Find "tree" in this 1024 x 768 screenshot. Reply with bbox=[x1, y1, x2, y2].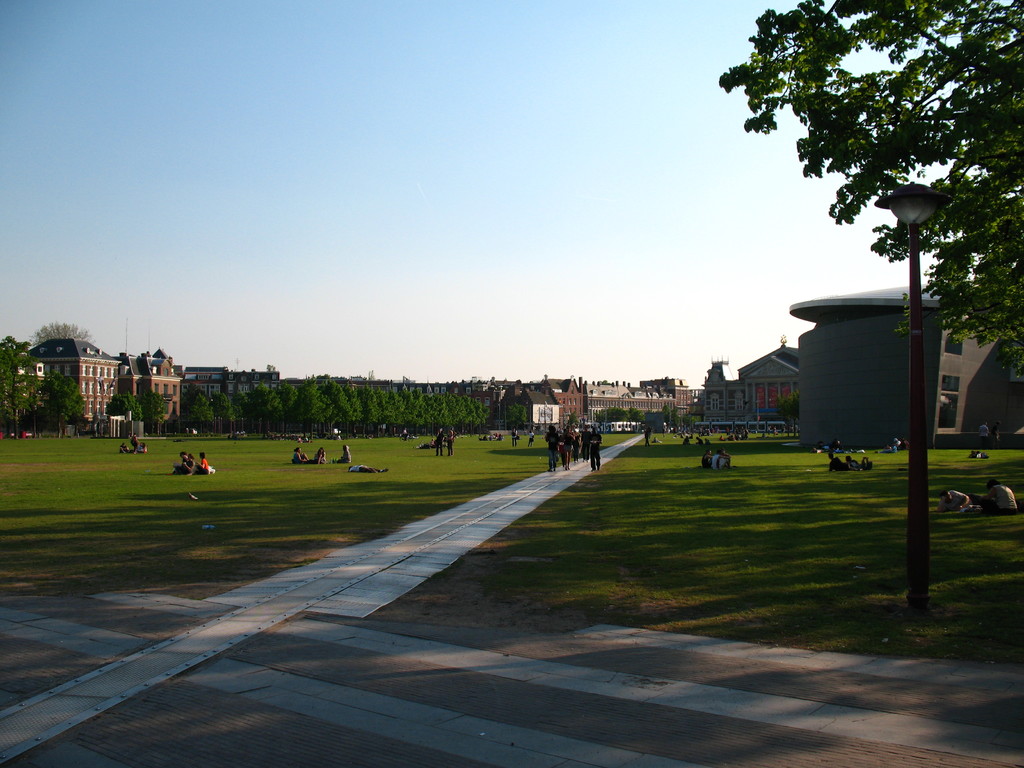
bbox=[657, 403, 701, 434].
